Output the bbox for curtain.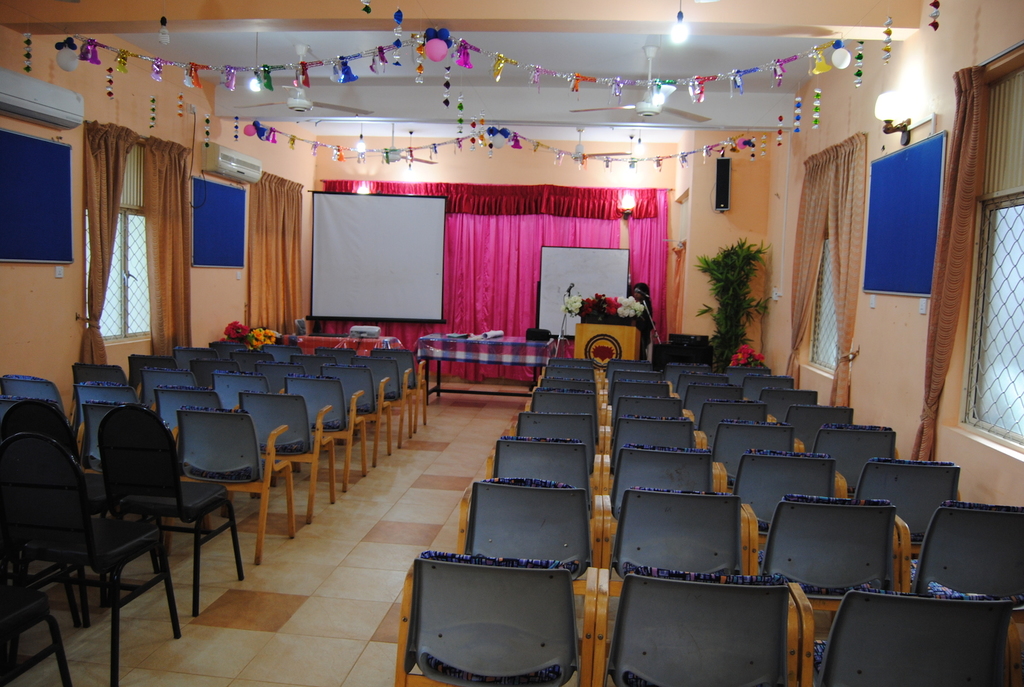
{"x1": 140, "y1": 129, "x2": 198, "y2": 372}.
